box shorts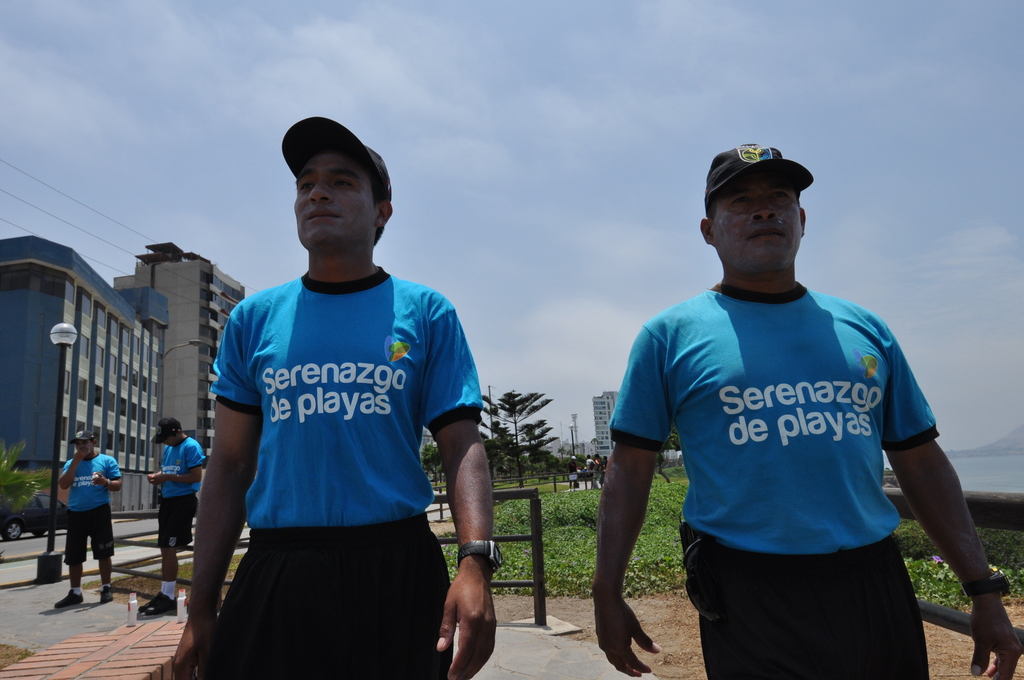
Rect(155, 493, 194, 544)
